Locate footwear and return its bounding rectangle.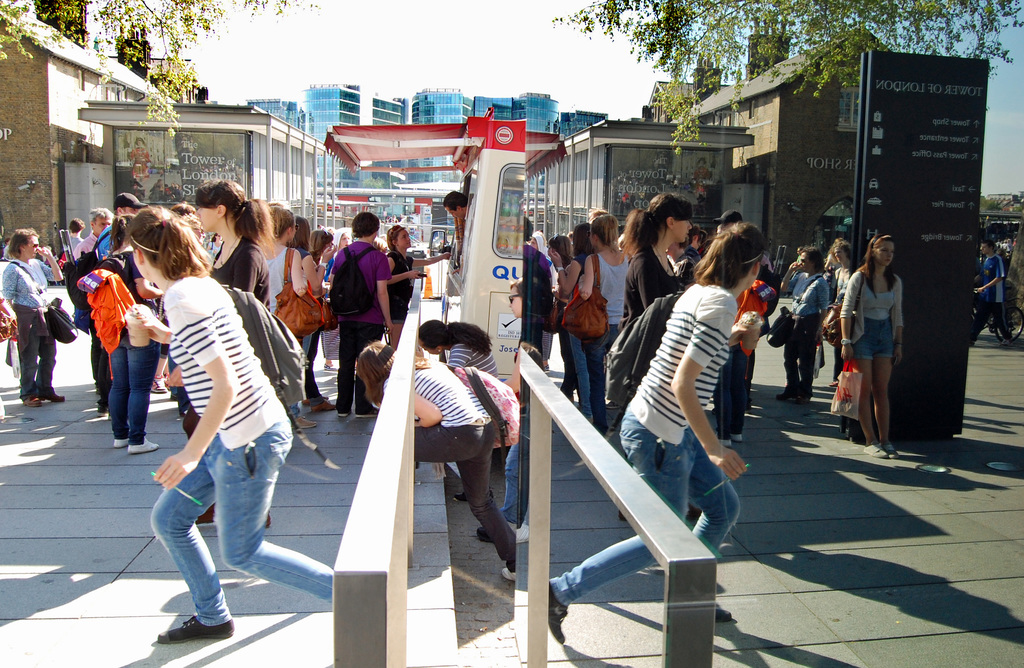
x1=719 y1=427 x2=741 y2=440.
